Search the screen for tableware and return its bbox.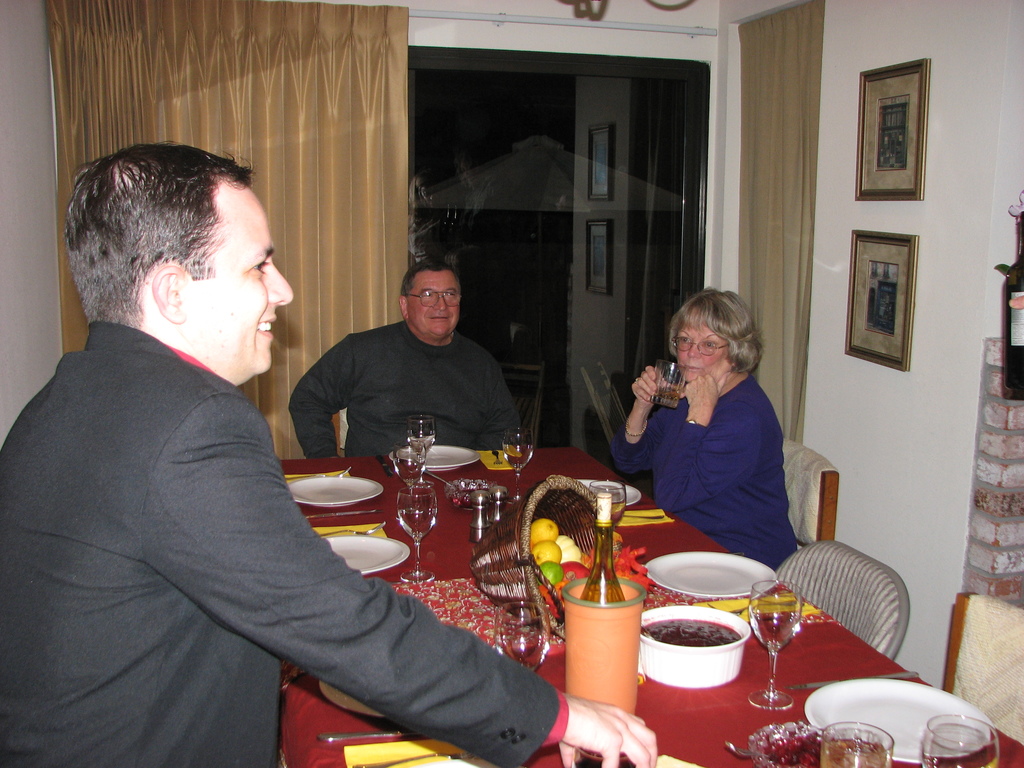
Found: region(314, 728, 403, 743).
